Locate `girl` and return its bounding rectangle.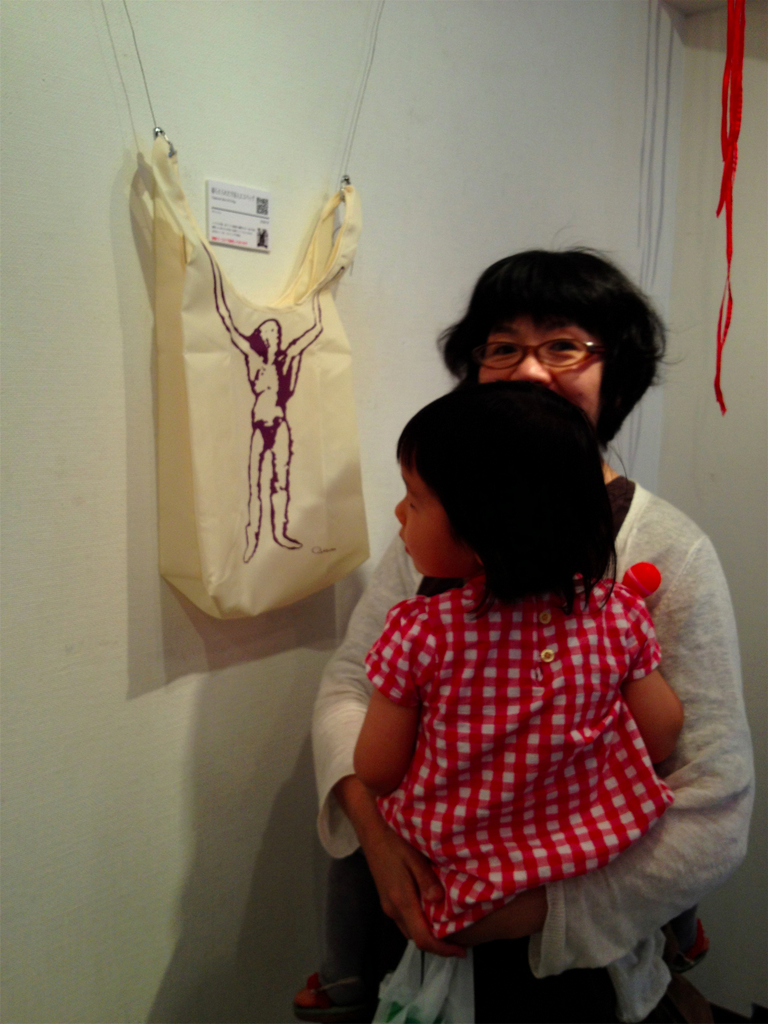
287 376 717 1022.
